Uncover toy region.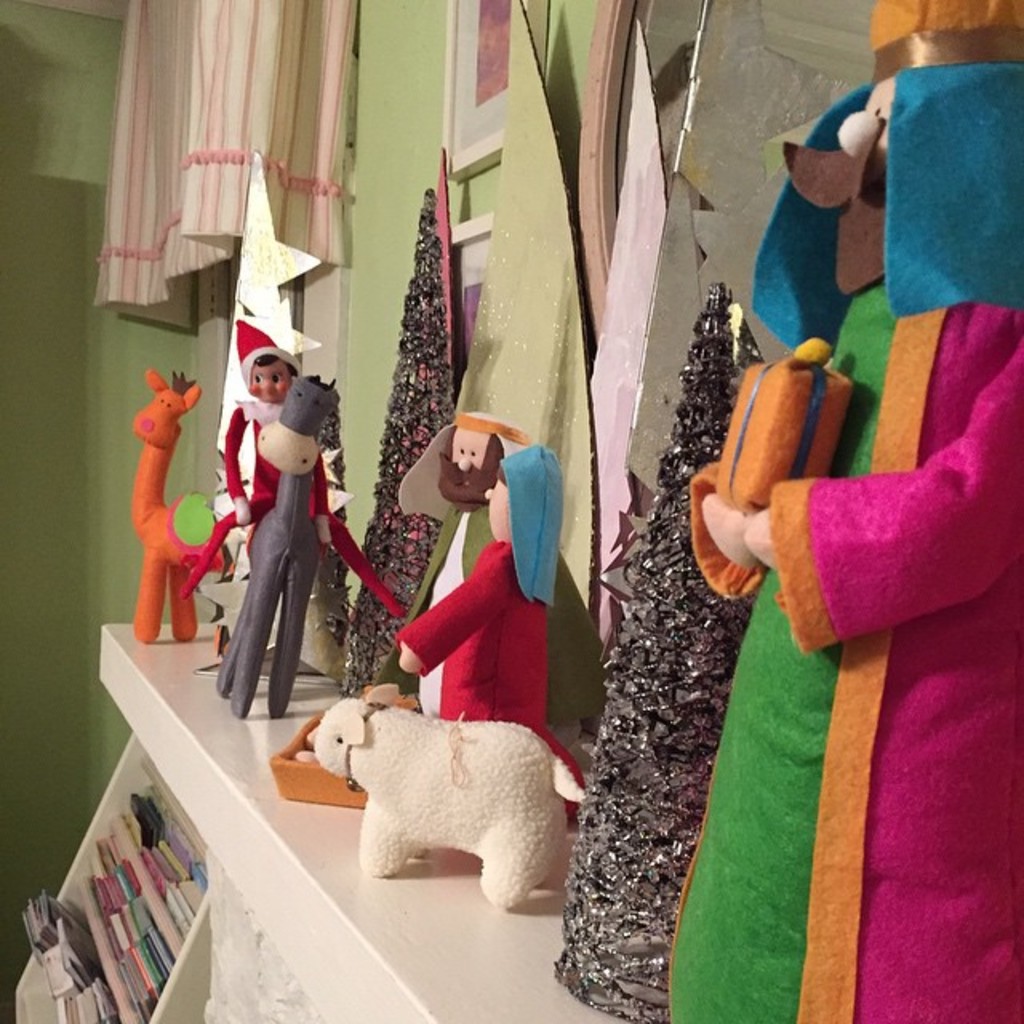
Uncovered: crop(355, 406, 598, 773).
